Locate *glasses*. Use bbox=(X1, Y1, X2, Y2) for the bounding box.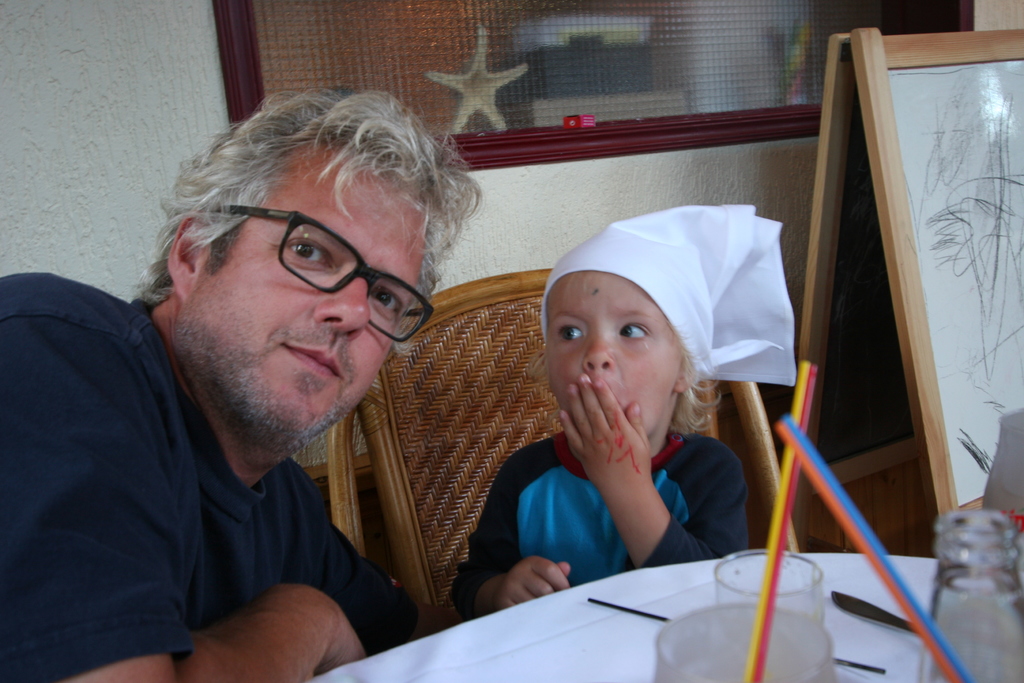
bbox=(184, 216, 444, 312).
